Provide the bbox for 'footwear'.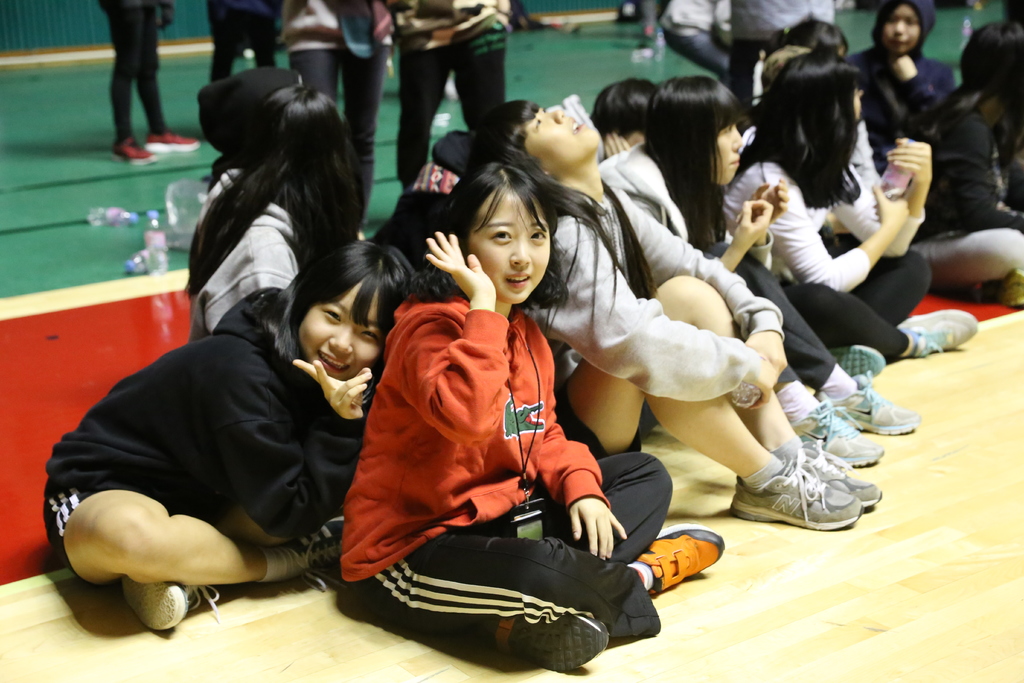
{"x1": 833, "y1": 367, "x2": 922, "y2": 432}.
